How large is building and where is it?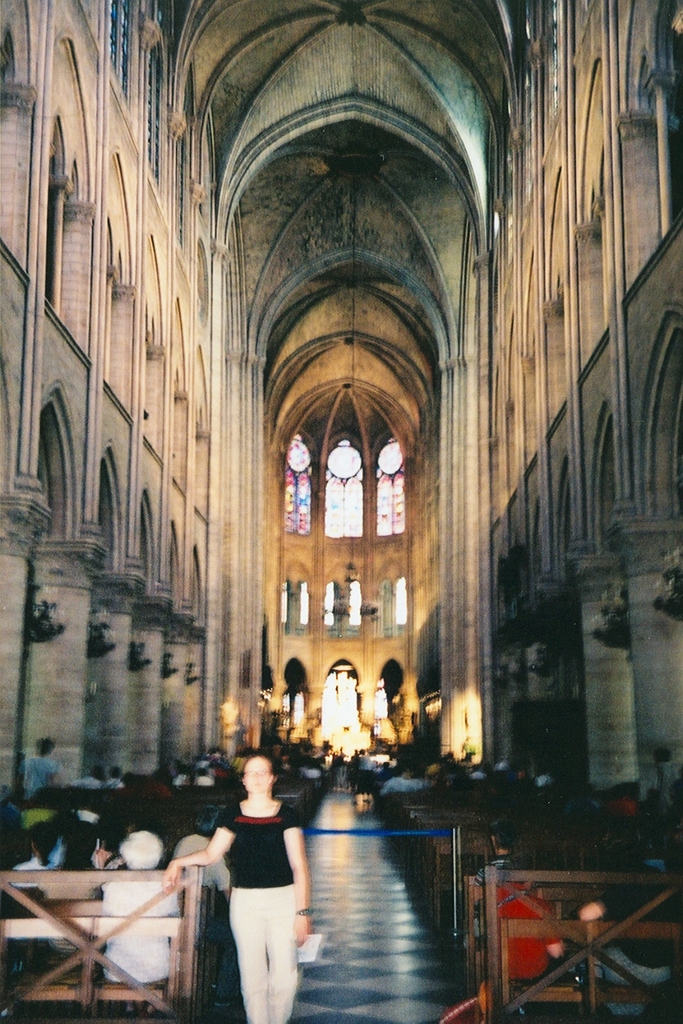
Bounding box: (0,0,682,1020).
